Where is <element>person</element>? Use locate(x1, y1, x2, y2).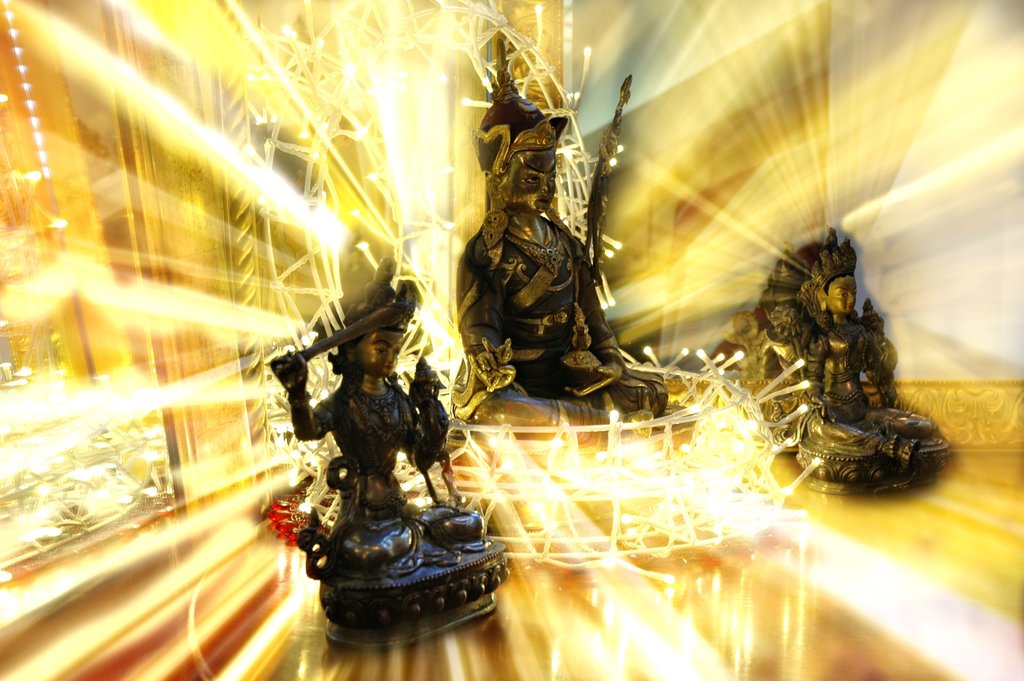
locate(439, 12, 689, 434).
